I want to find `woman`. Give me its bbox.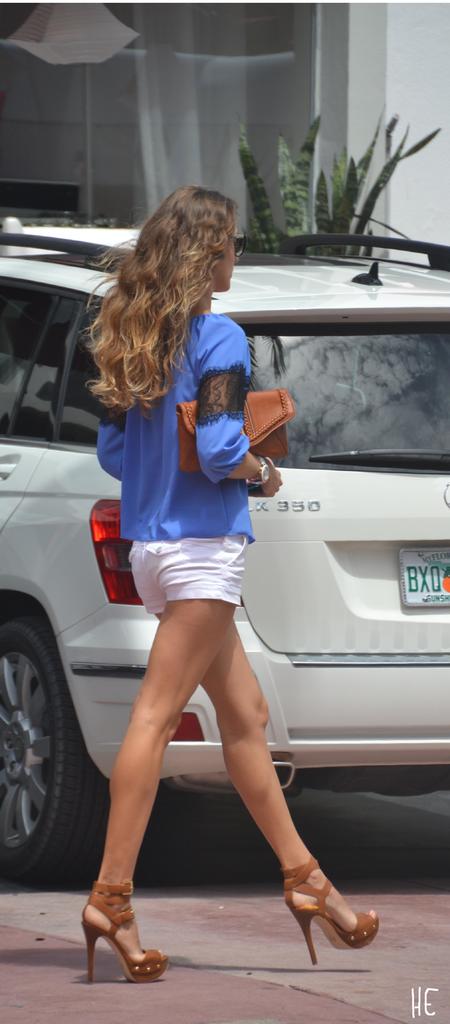
[left=67, top=182, right=383, bottom=988].
